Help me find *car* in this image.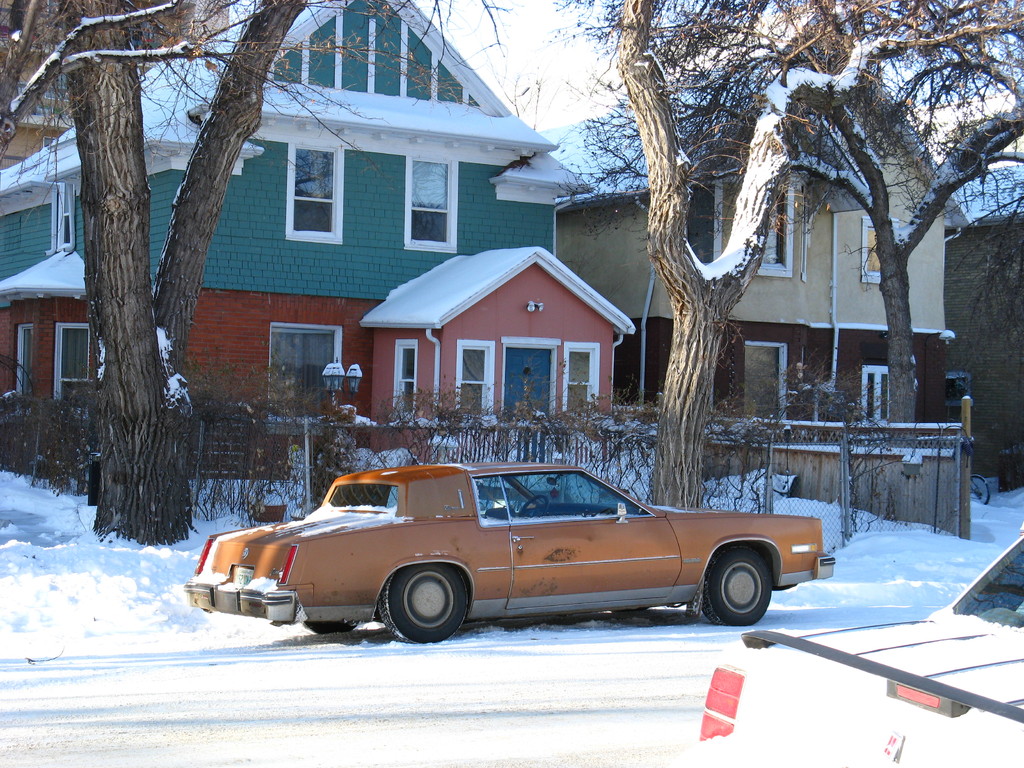
Found it: (182, 465, 837, 645).
